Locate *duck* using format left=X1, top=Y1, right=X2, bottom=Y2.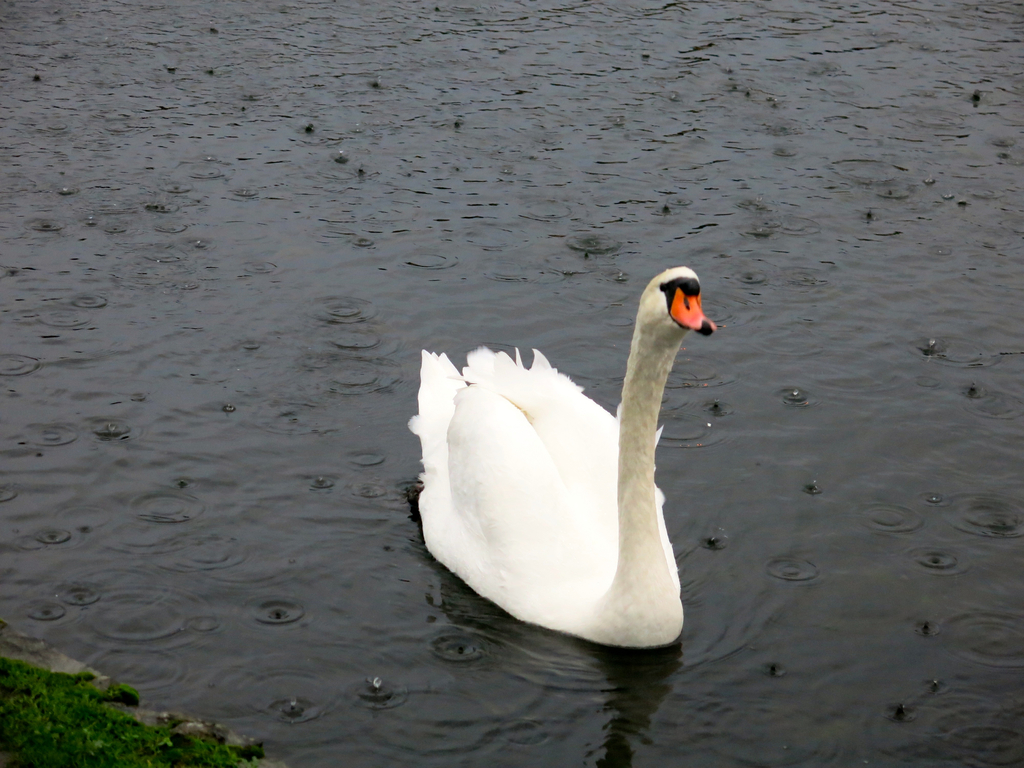
left=390, top=265, right=709, bottom=660.
